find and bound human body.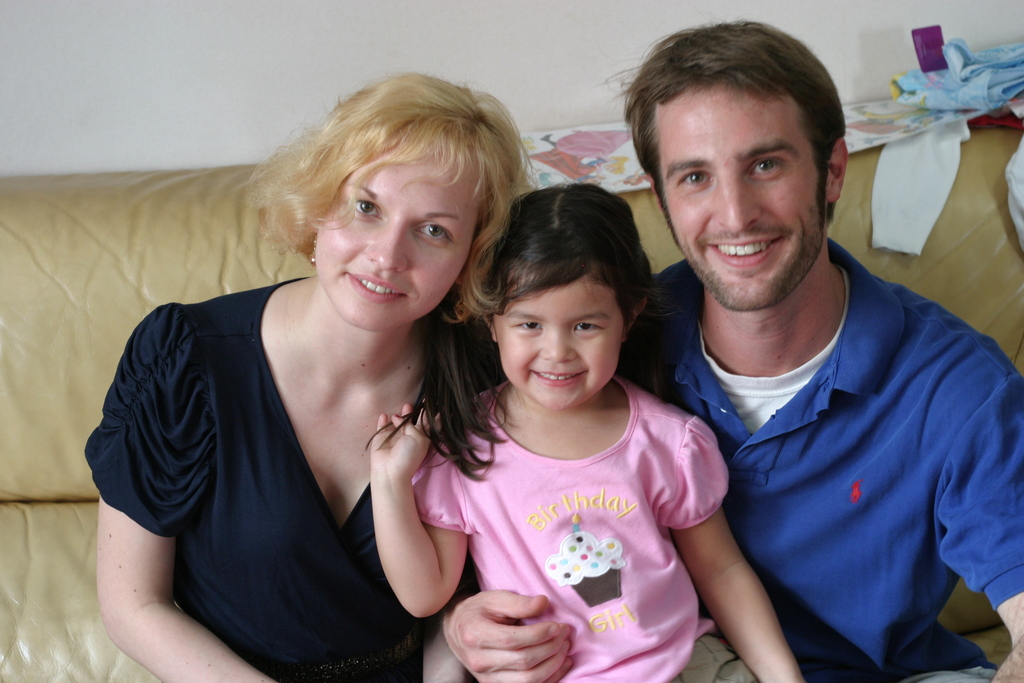
Bound: locate(409, 376, 764, 682).
